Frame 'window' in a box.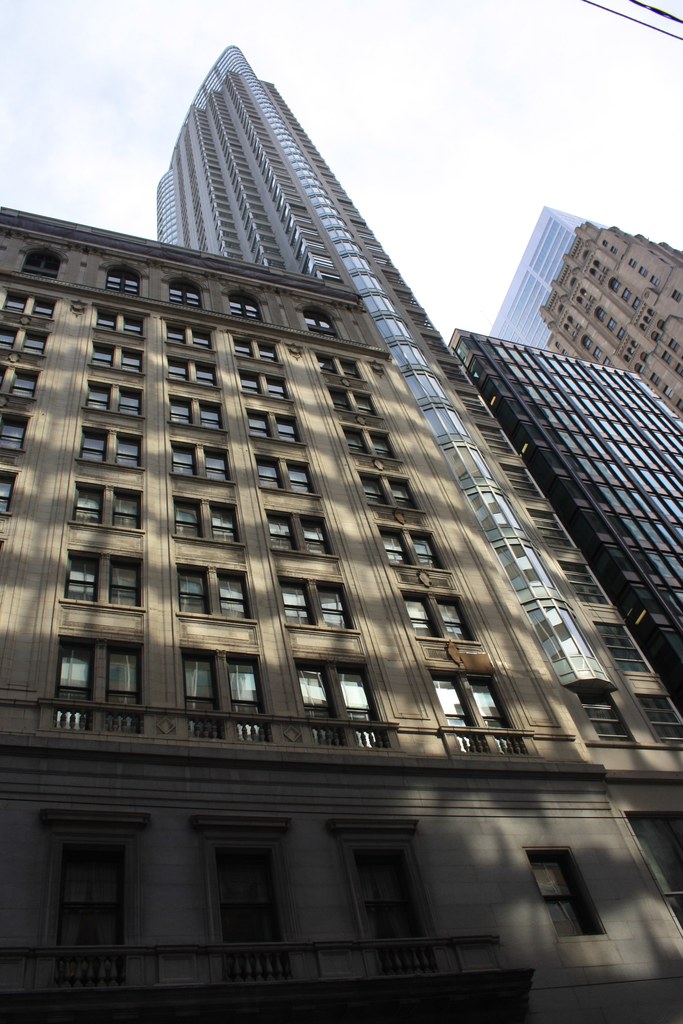
detection(246, 367, 286, 405).
